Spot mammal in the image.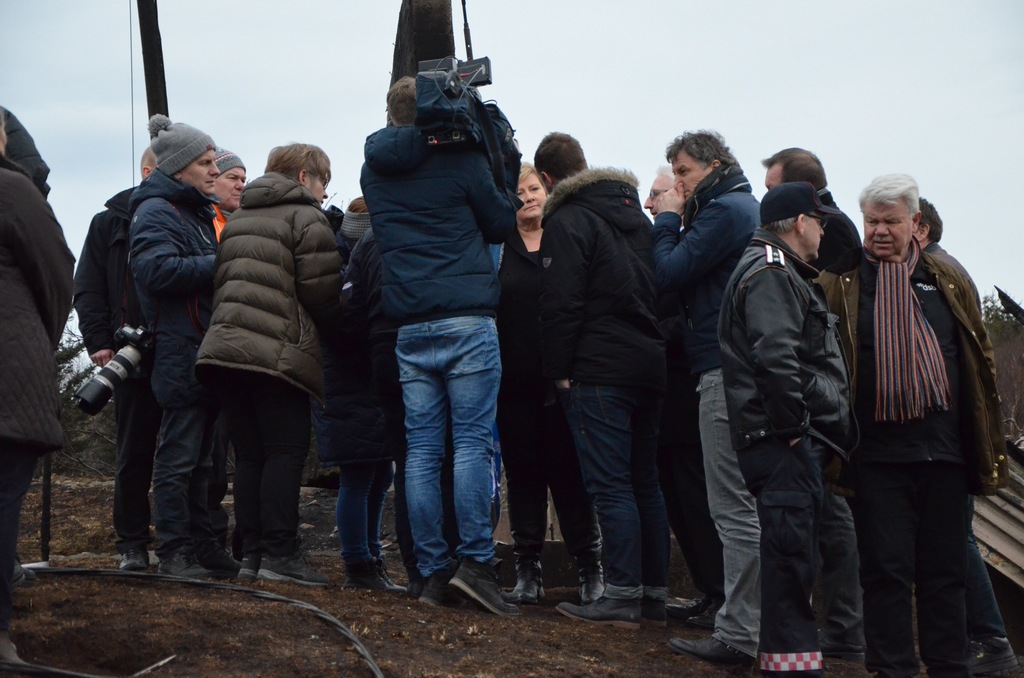
mammal found at [126,108,240,589].
